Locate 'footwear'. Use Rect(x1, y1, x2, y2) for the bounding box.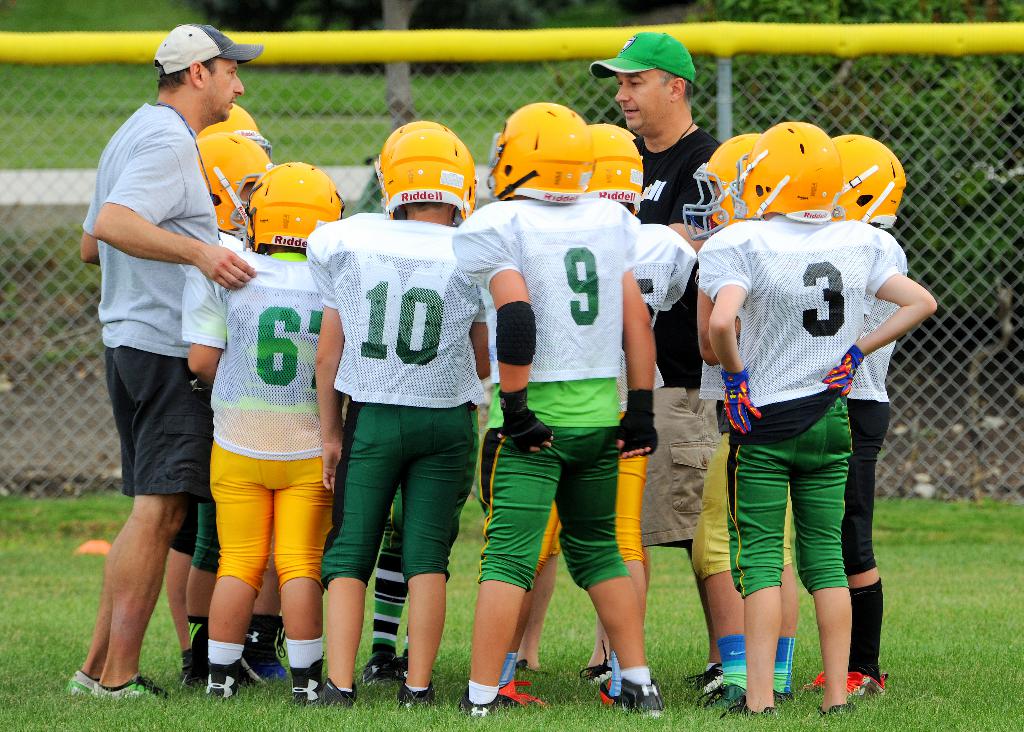
Rect(802, 665, 826, 697).
